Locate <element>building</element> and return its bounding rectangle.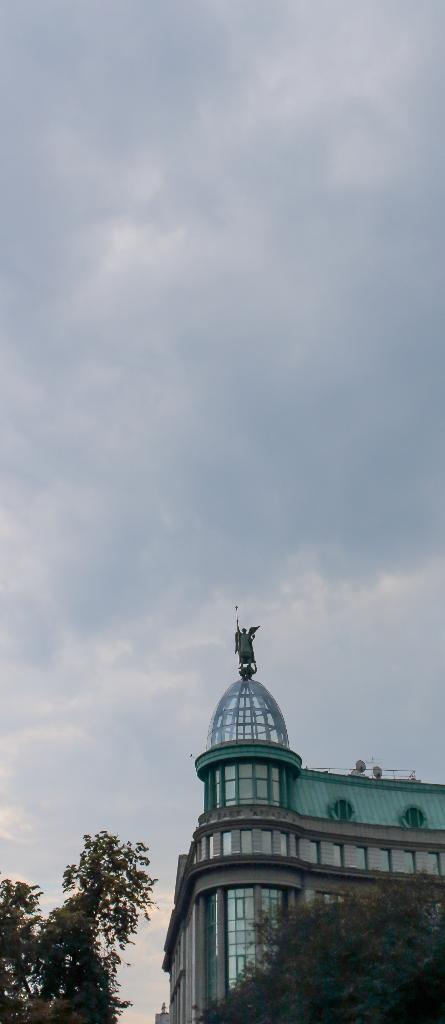
x1=152 y1=604 x2=444 y2=1023.
